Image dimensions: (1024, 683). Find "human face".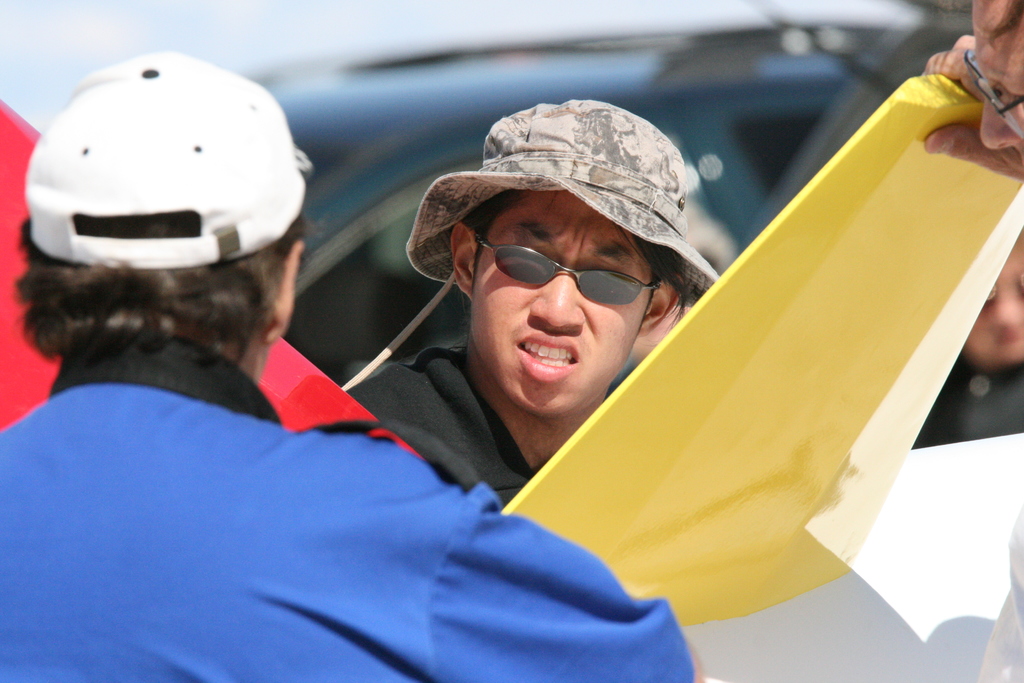
[967, 242, 1023, 365].
